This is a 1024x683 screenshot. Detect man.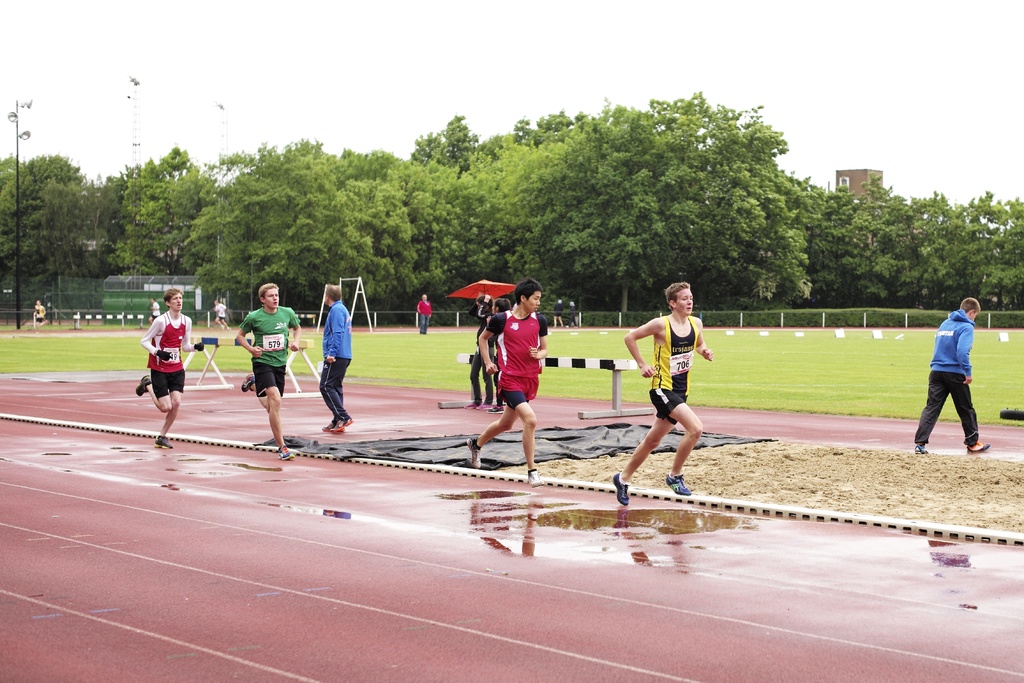
<box>614,283,715,506</box>.
